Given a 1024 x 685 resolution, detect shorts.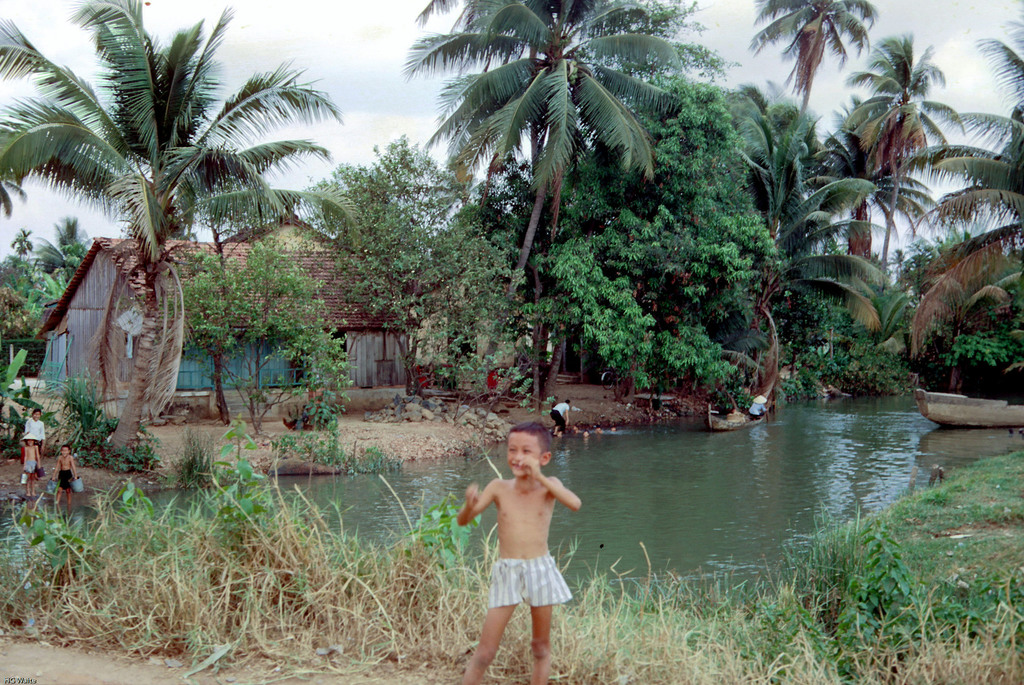
box=[485, 554, 574, 609].
